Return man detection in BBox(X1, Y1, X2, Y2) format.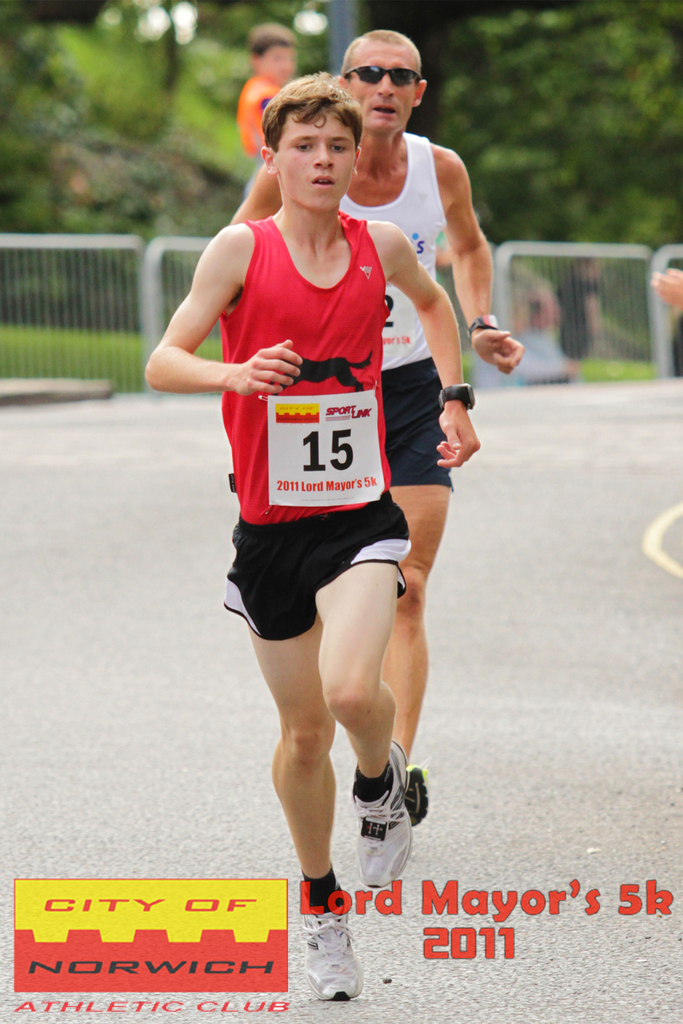
BBox(229, 31, 523, 819).
